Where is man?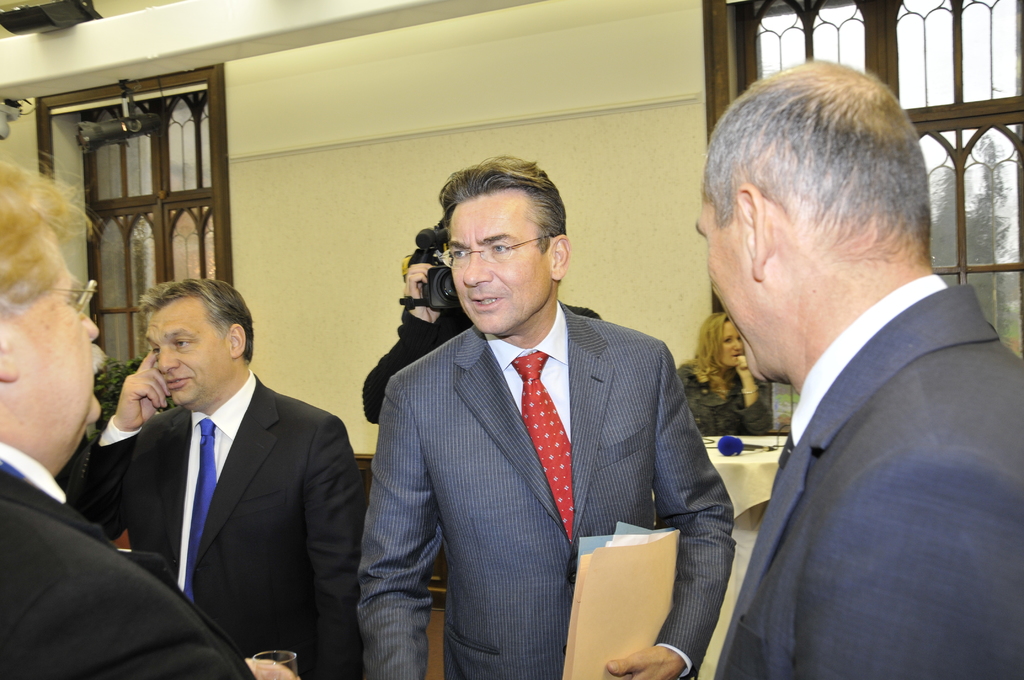
[x1=61, y1=278, x2=363, y2=675].
